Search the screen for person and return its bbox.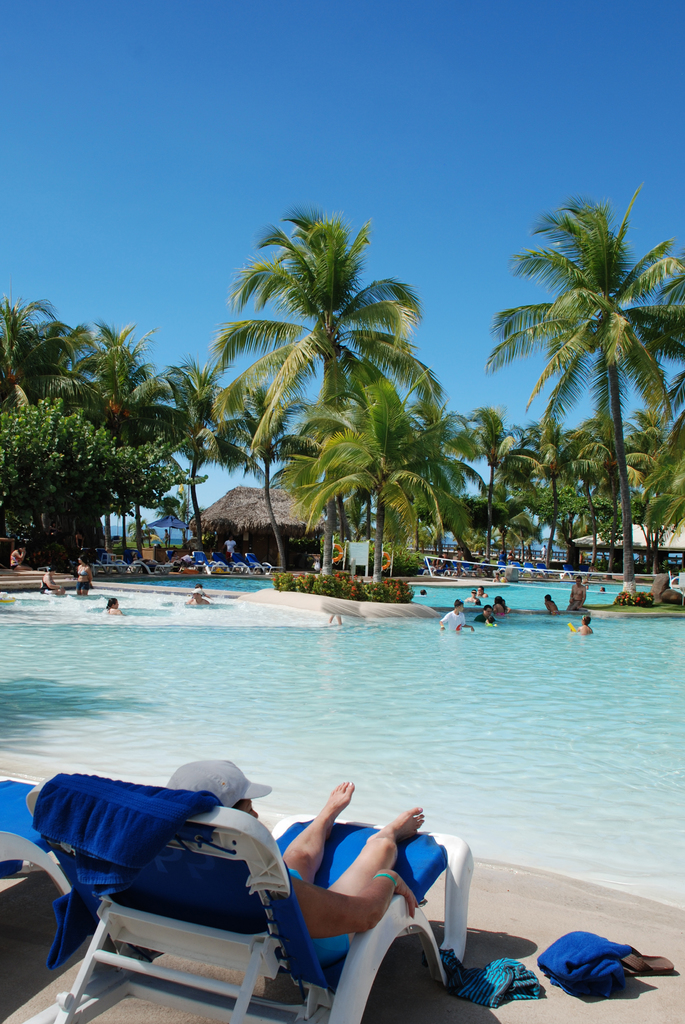
Found: box=[444, 588, 473, 637].
